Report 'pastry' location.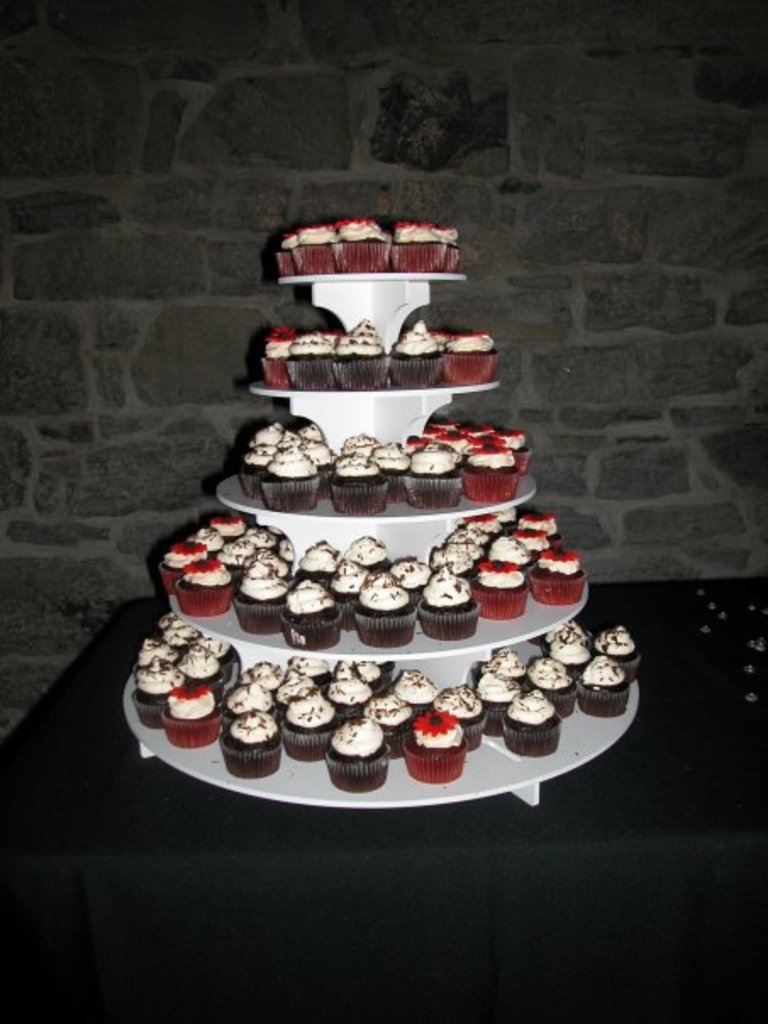
Report: left=483, top=670, right=519, bottom=736.
